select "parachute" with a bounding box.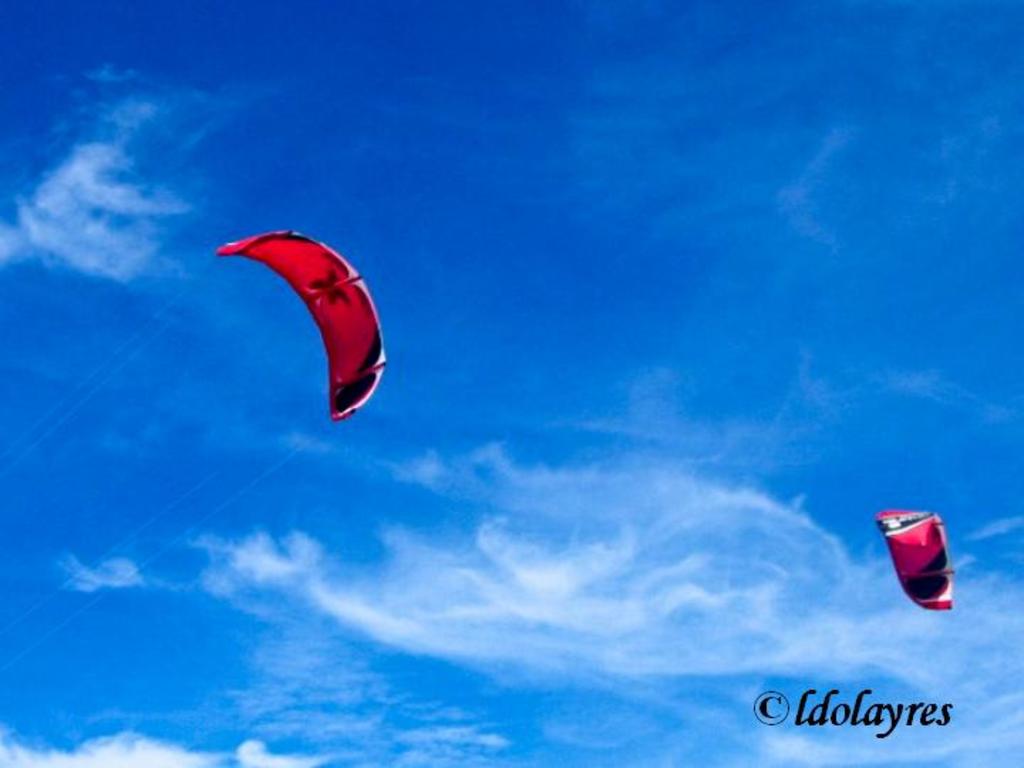
l=876, t=511, r=963, b=633.
